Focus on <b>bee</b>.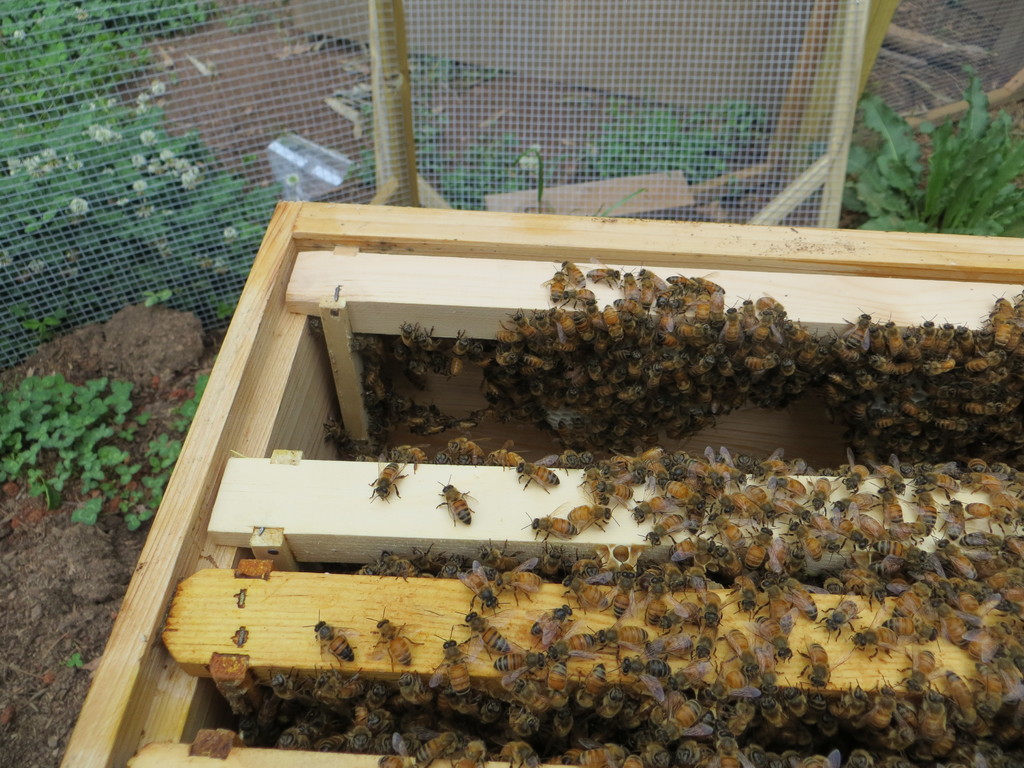
Focused at Rect(524, 451, 562, 497).
